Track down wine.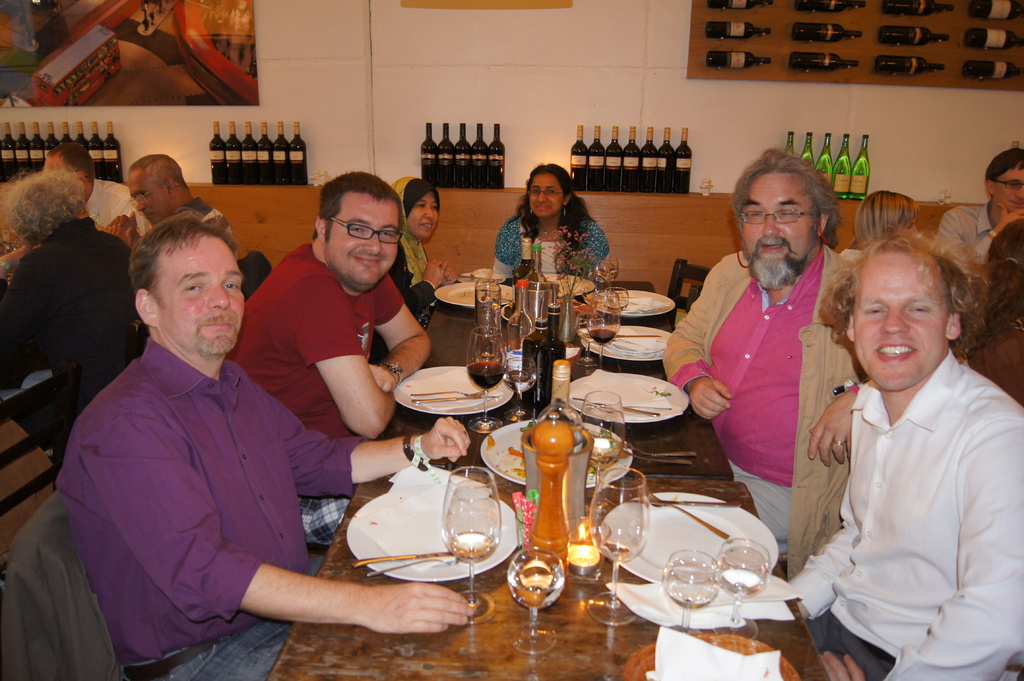
Tracked to <bbox>604, 298, 627, 314</bbox>.
